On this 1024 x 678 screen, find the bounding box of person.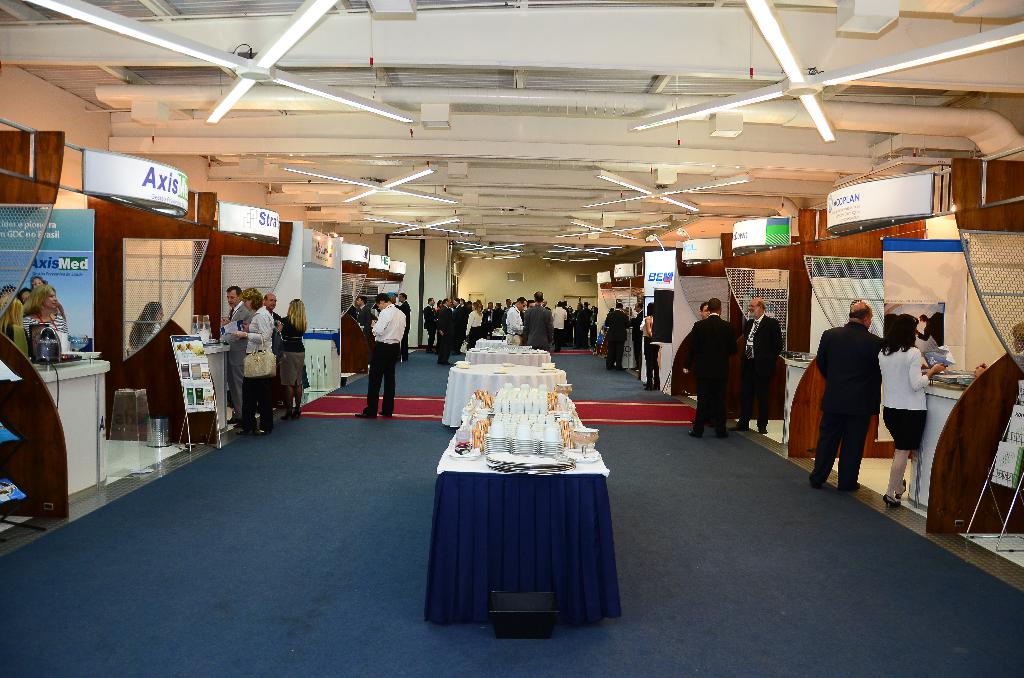
Bounding box: l=645, t=323, r=664, b=378.
